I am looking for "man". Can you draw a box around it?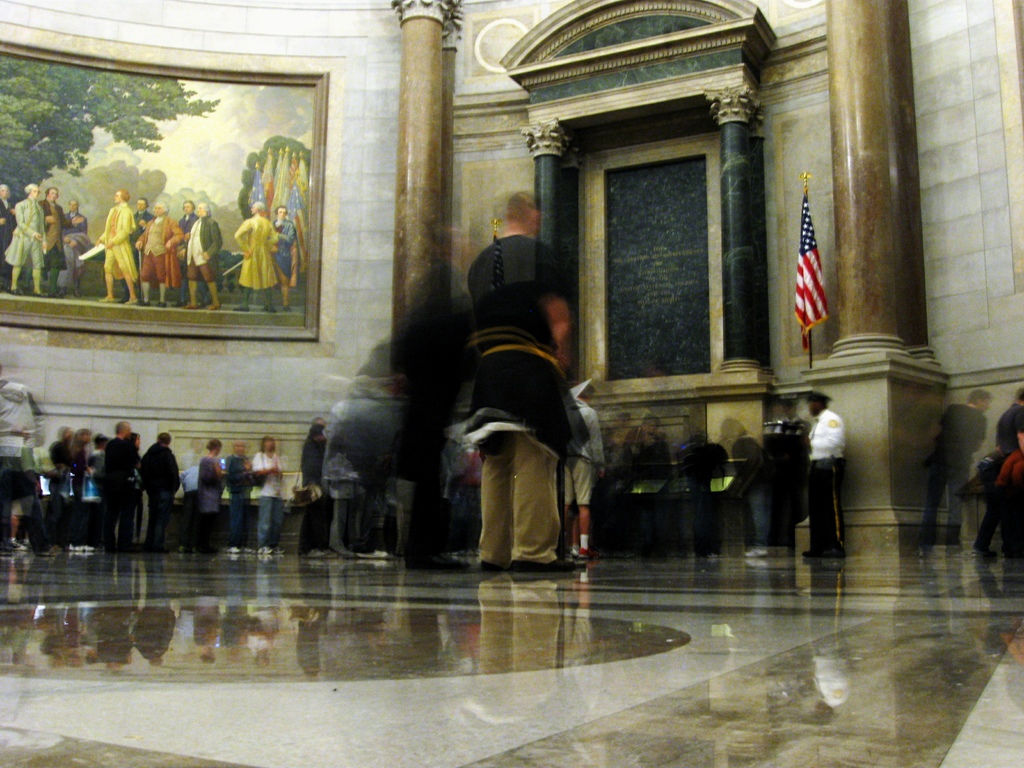
Sure, the bounding box is box(117, 191, 156, 303).
